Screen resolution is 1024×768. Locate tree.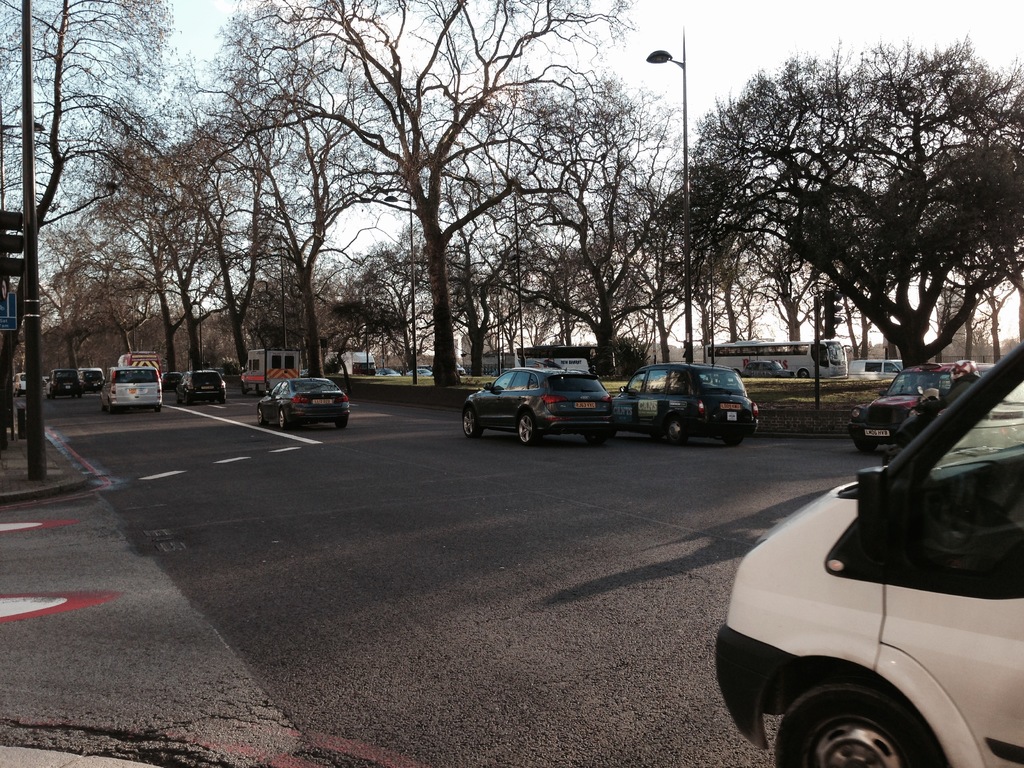
bbox(672, 40, 995, 403).
